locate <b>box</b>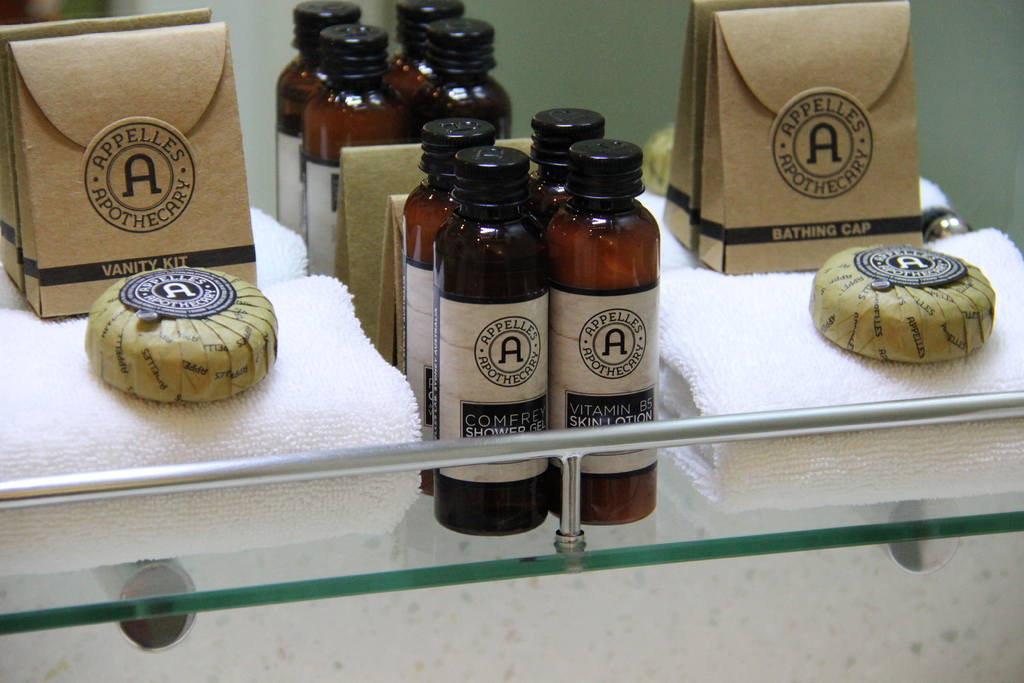
<region>5, 21, 257, 321</region>
